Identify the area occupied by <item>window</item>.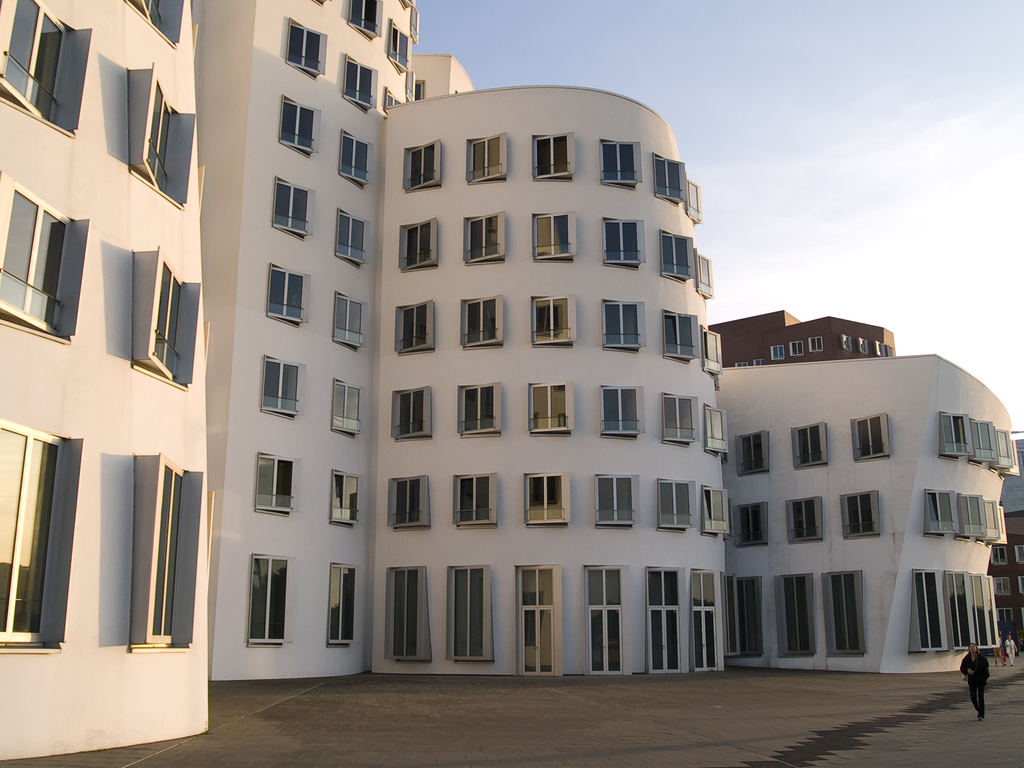
Area: {"x1": 700, "y1": 495, "x2": 724, "y2": 536}.
